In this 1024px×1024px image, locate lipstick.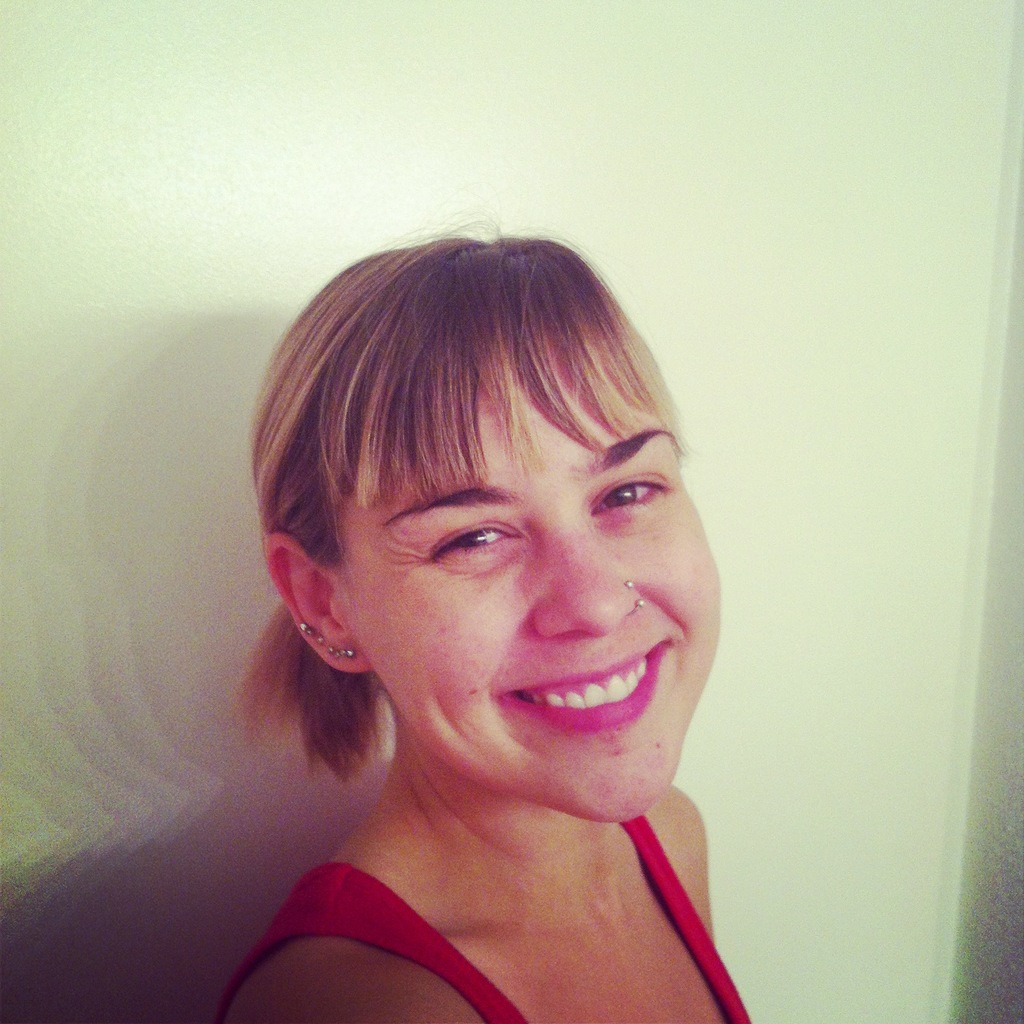
Bounding box: BBox(499, 637, 668, 728).
